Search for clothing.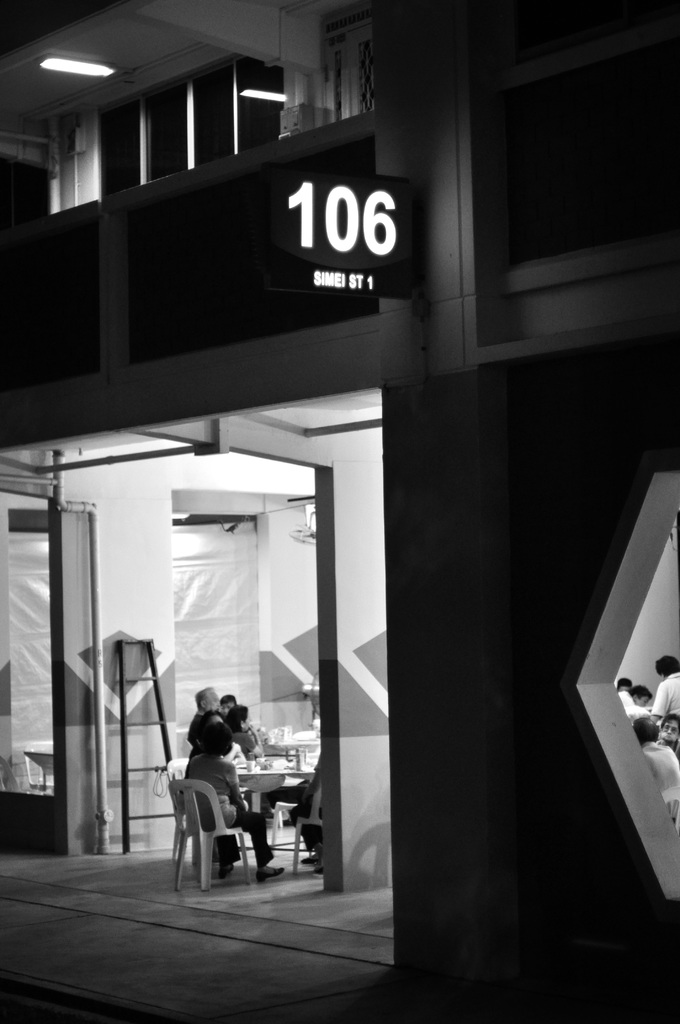
Found at [left=654, top=671, right=679, bottom=717].
